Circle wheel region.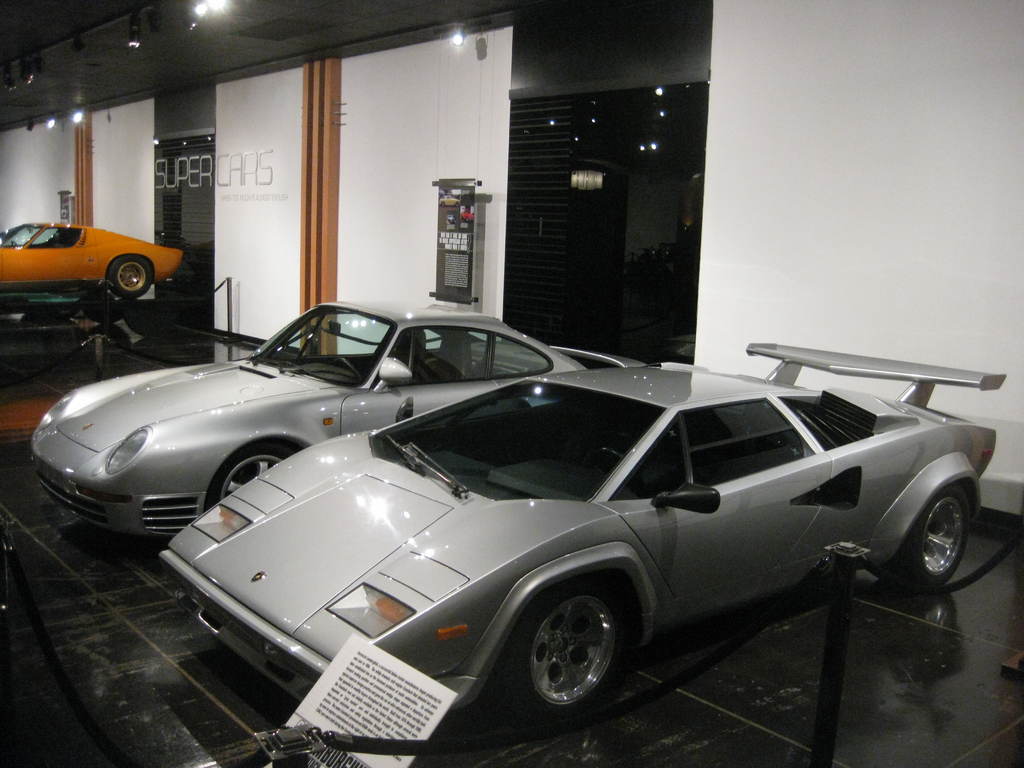
Region: 502 579 627 733.
